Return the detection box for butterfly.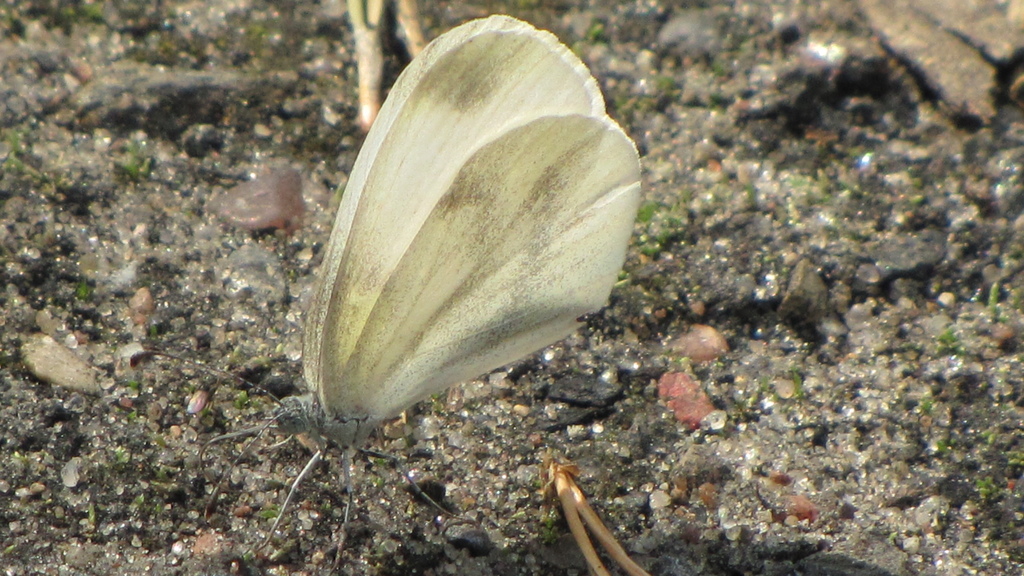
(232, 0, 670, 515).
